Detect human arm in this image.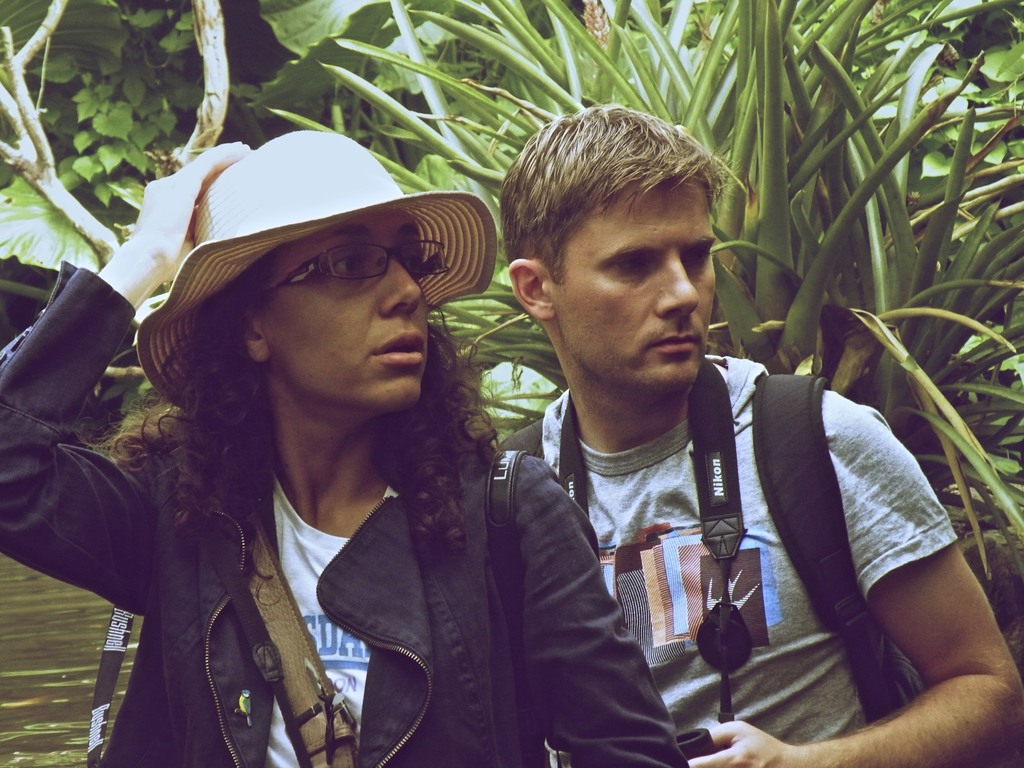
Detection: 756:391:999:745.
